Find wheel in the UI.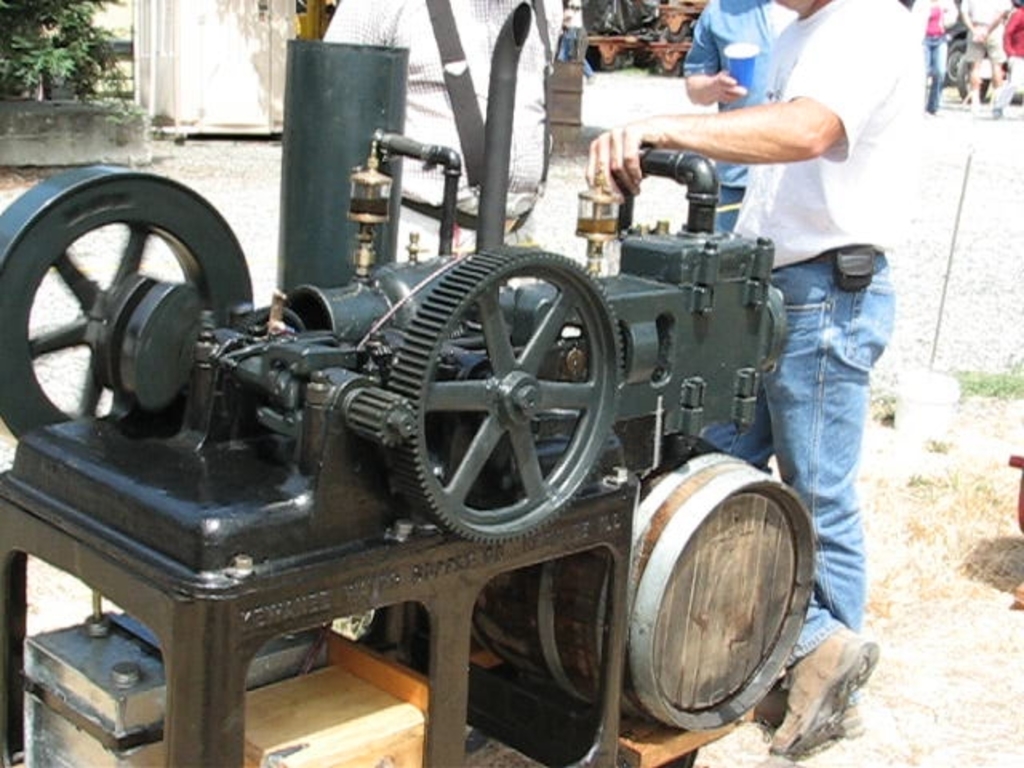
UI element at bbox=[389, 248, 621, 544].
